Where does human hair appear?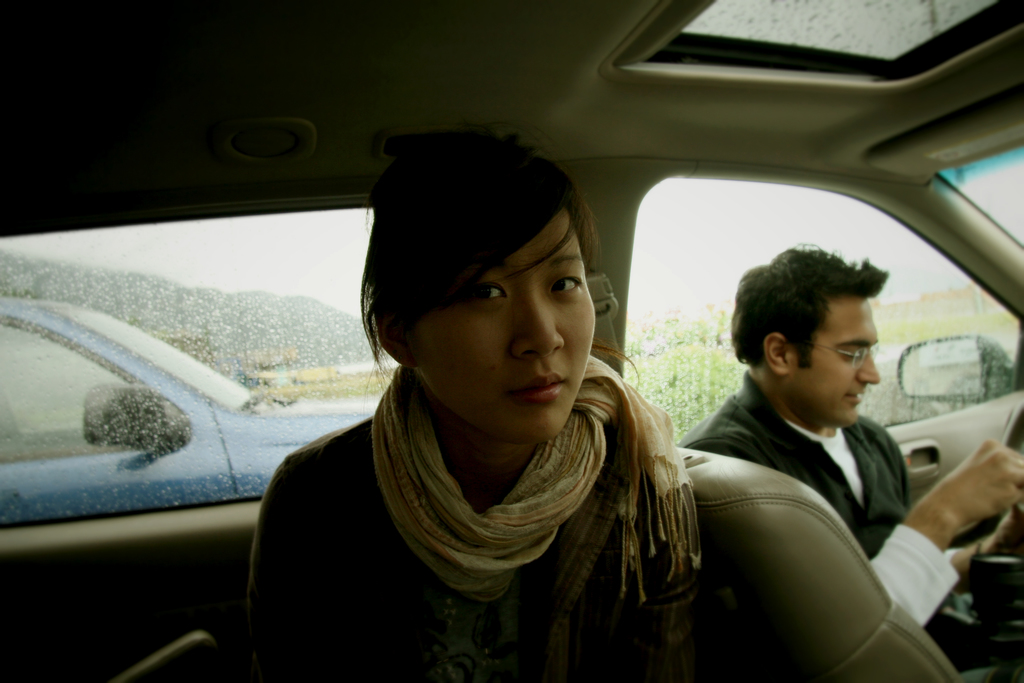
Appears at left=353, top=131, right=640, bottom=436.
